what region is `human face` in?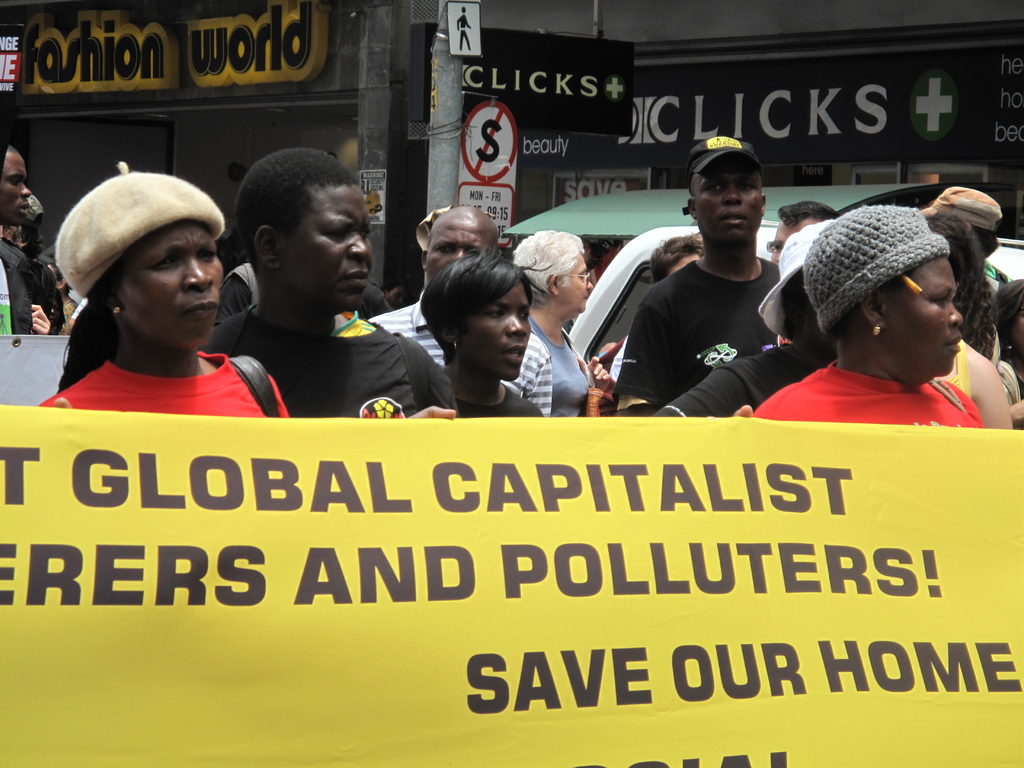
[x1=389, y1=291, x2=405, y2=307].
